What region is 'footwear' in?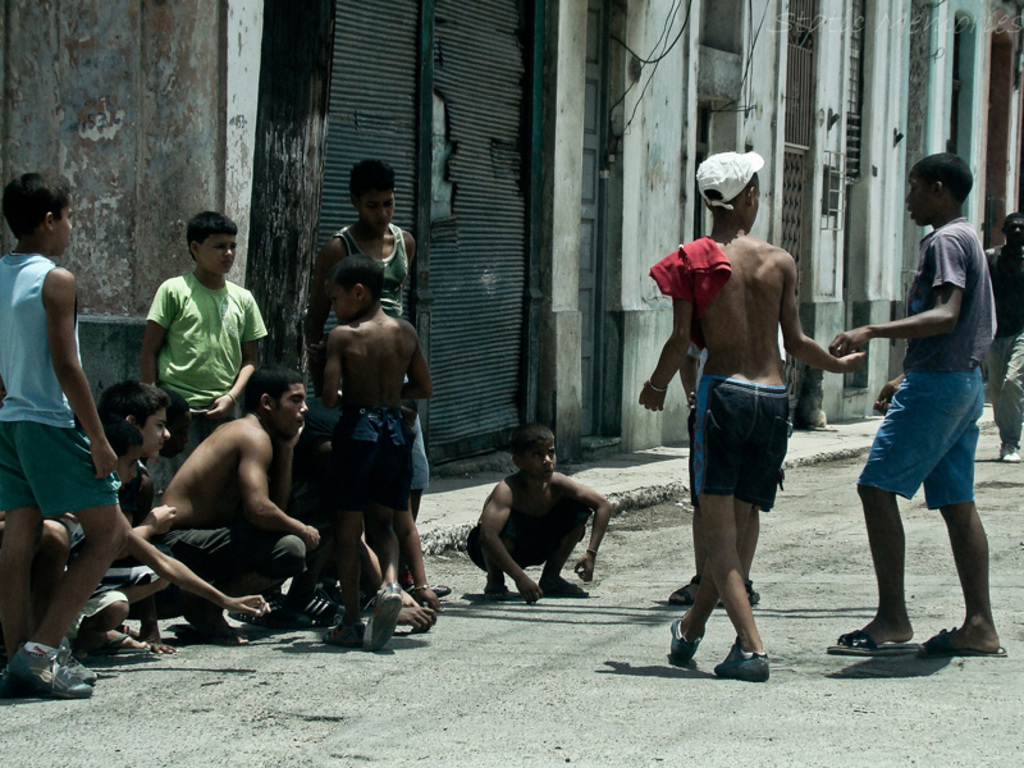
detection(826, 628, 919, 653).
